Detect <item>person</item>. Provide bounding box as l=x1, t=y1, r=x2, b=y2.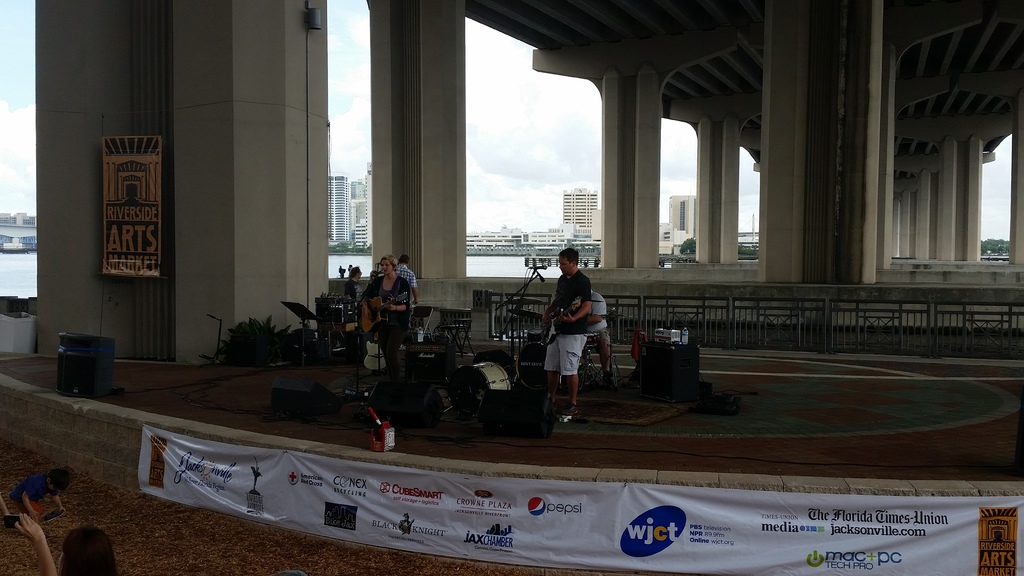
l=534, t=235, r=605, b=415.
